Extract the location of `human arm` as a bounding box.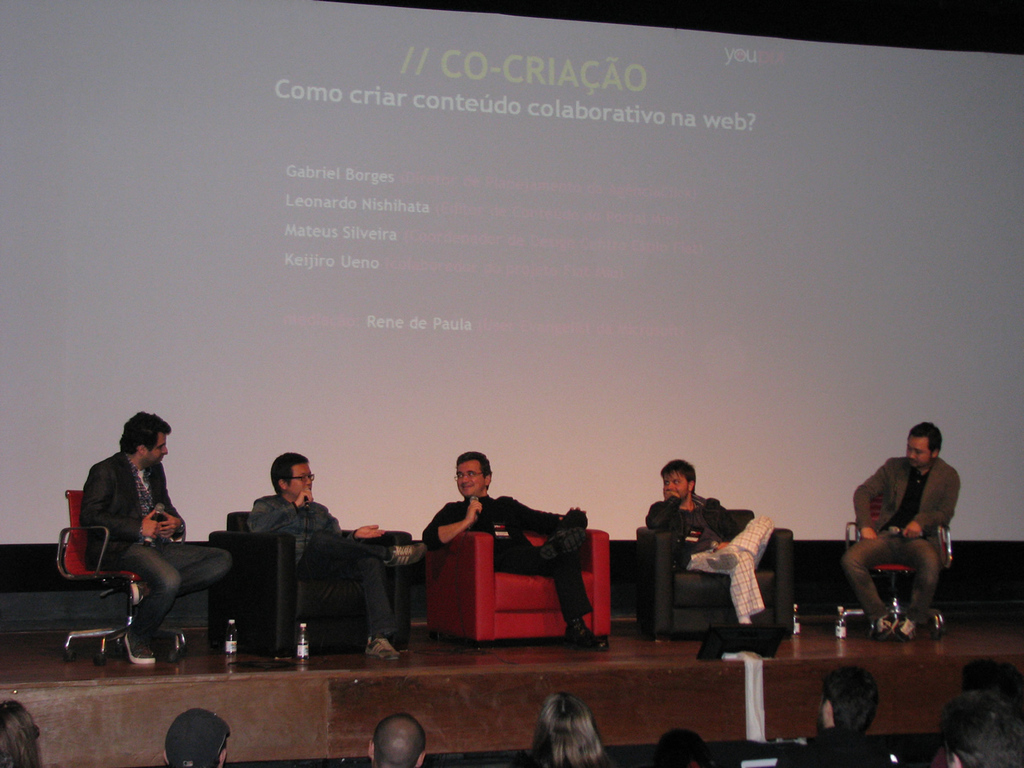
x1=340, y1=517, x2=387, y2=540.
